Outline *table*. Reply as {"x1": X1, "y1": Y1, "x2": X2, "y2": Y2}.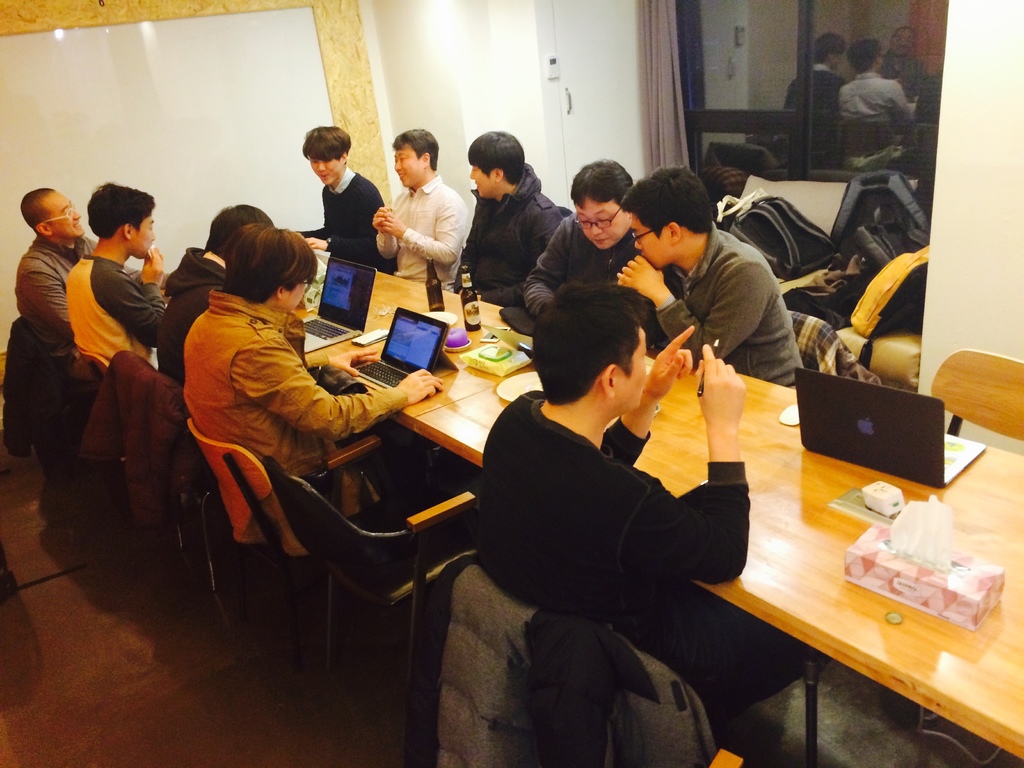
{"x1": 154, "y1": 250, "x2": 511, "y2": 422}.
